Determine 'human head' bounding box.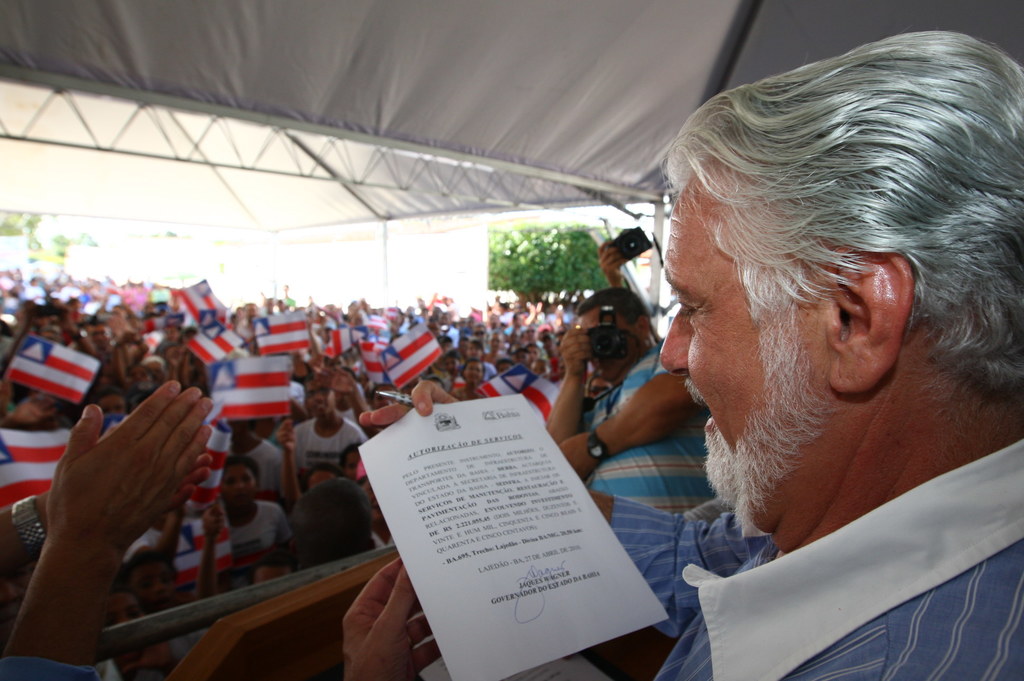
Determined: 304 381 341 419.
